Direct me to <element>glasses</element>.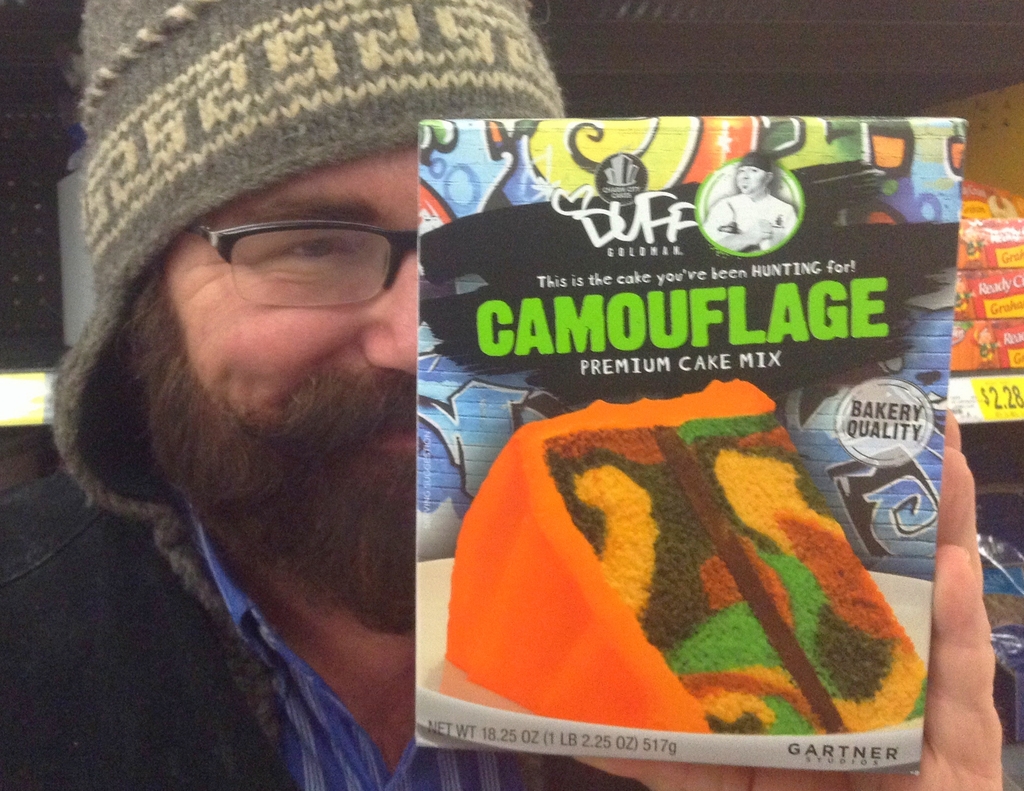
Direction: (left=173, top=197, right=422, bottom=315).
